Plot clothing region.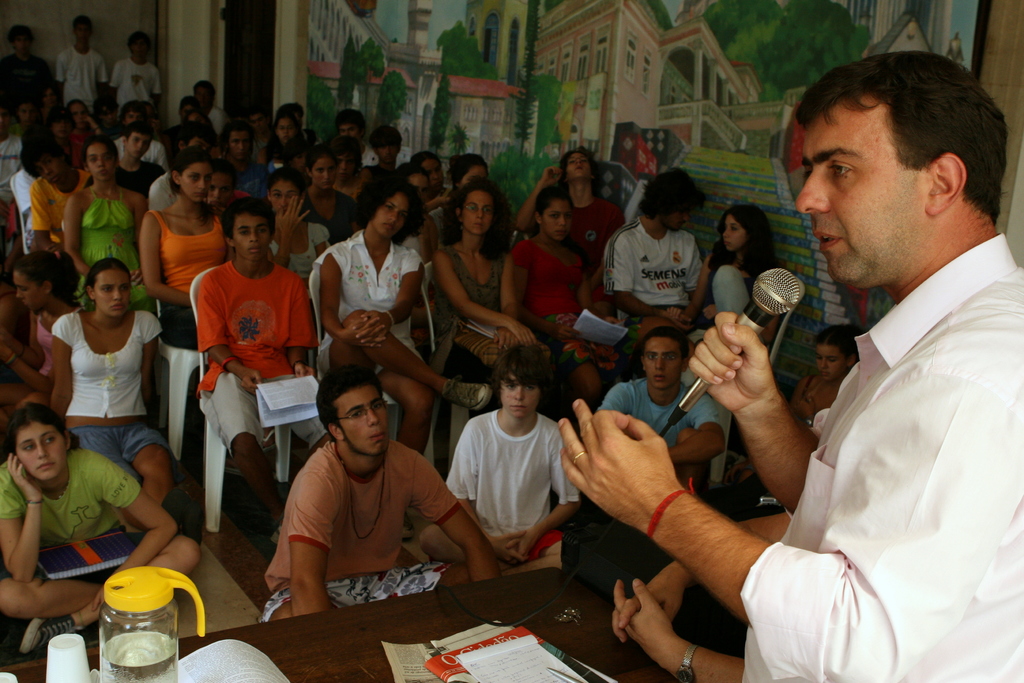
Plotted at x1=0, y1=131, x2=28, y2=199.
